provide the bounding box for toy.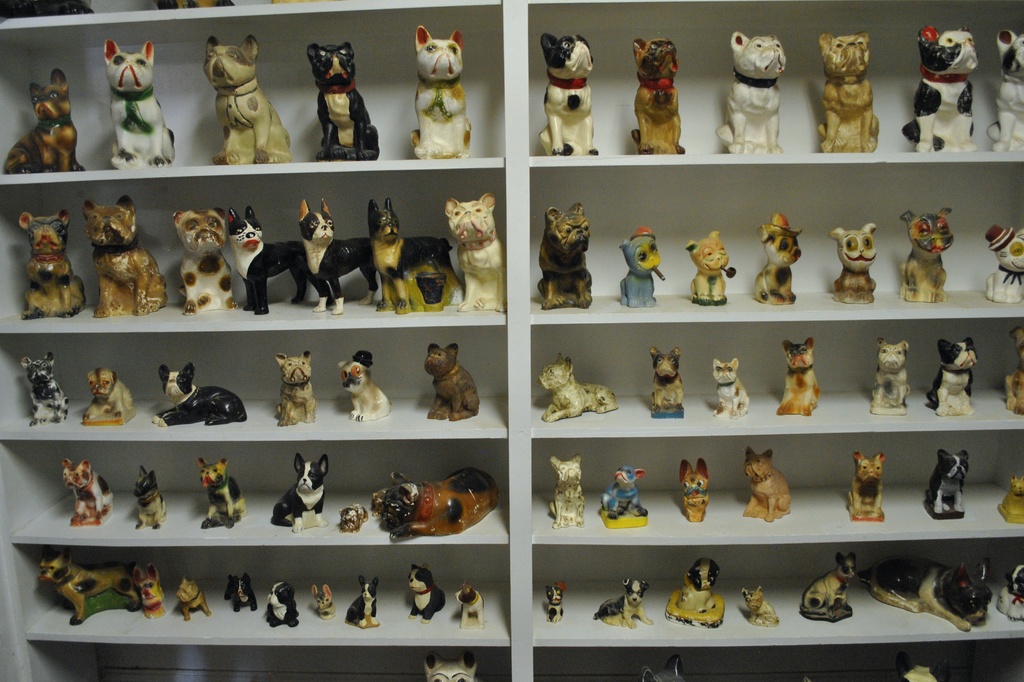
[left=707, top=356, right=753, bottom=416].
